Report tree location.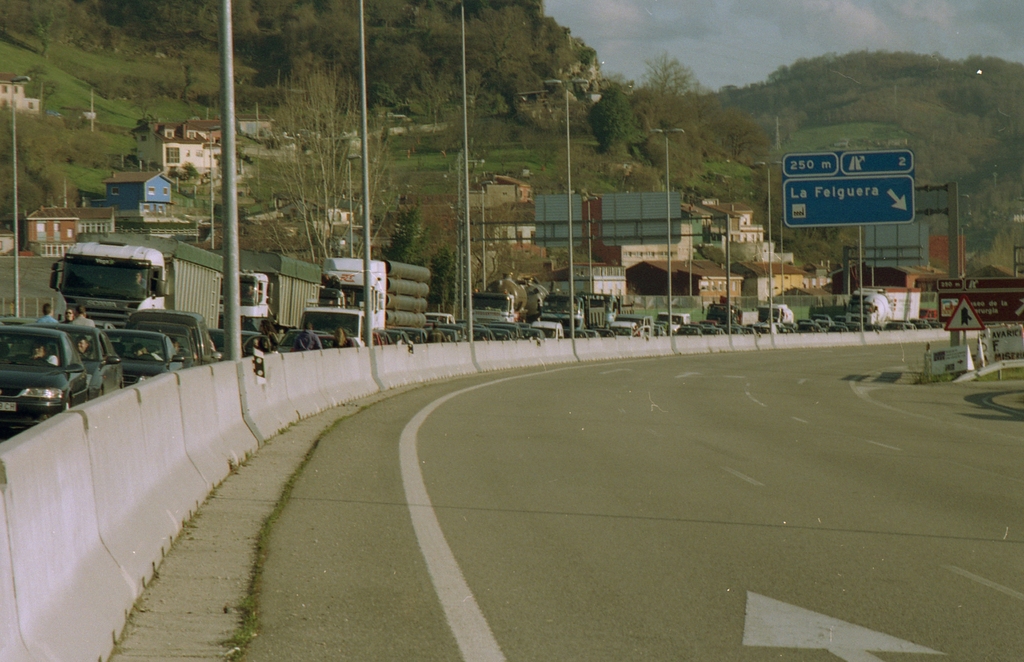
Report: [x1=267, y1=51, x2=411, y2=275].
